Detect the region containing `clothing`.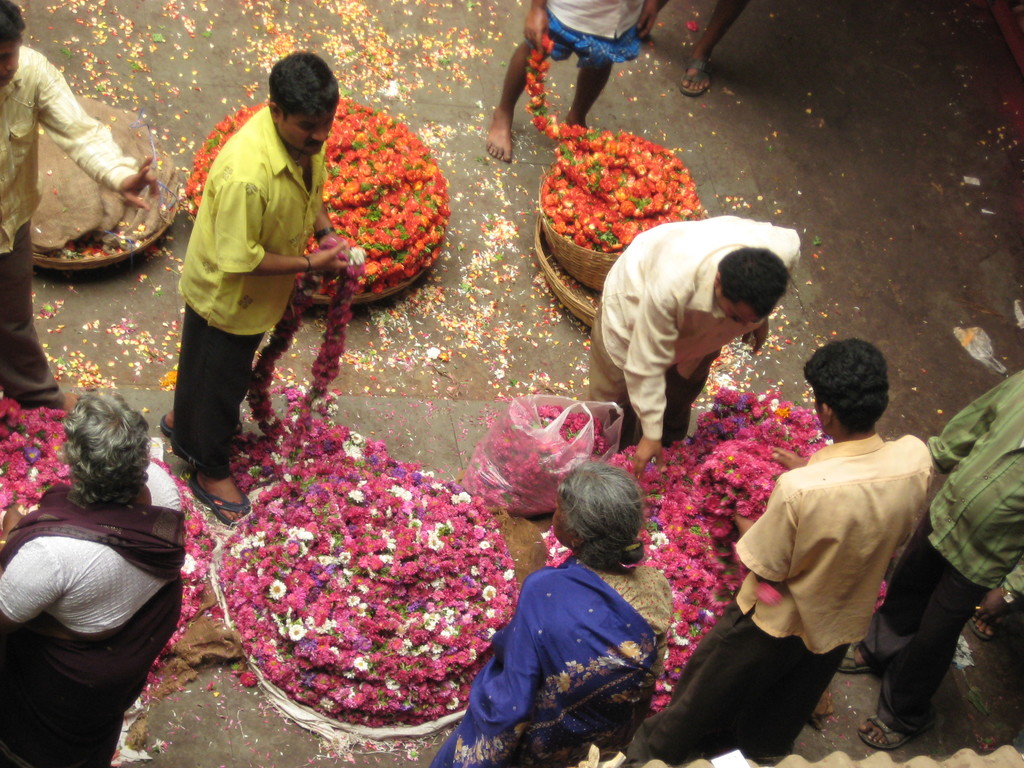
left=0, top=45, right=140, bottom=412.
